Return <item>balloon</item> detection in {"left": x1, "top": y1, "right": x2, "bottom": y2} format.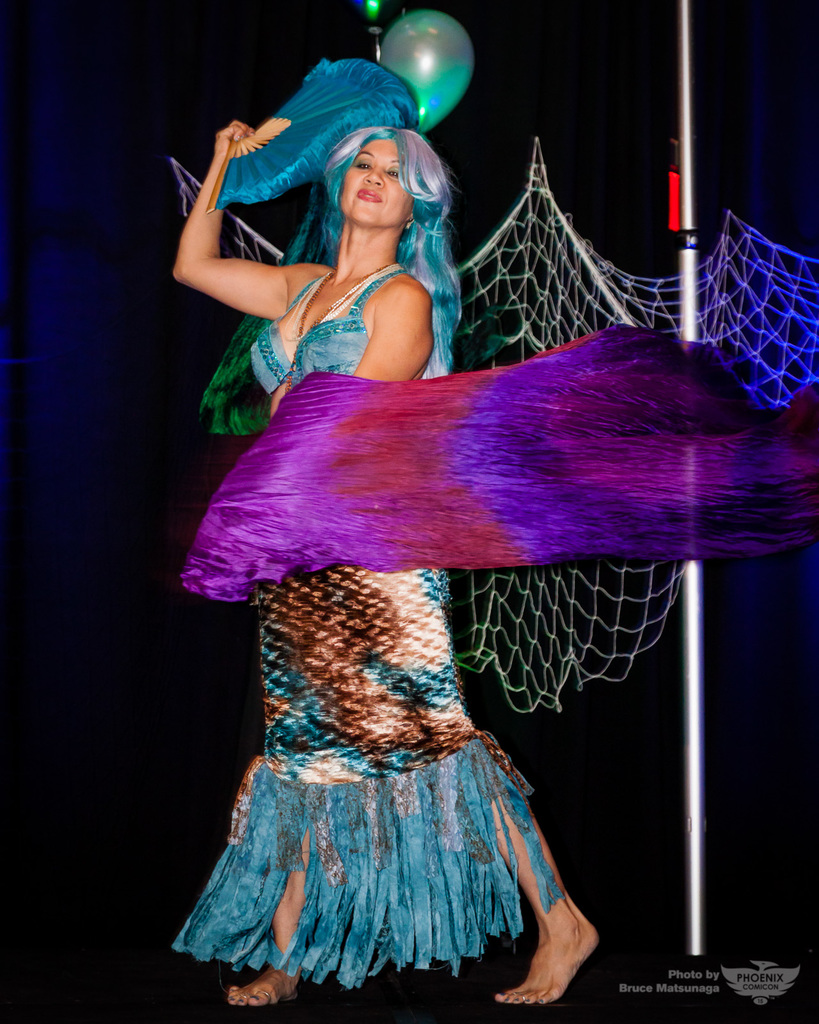
{"left": 381, "top": 13, "right": 477, "bottom": 134}.
